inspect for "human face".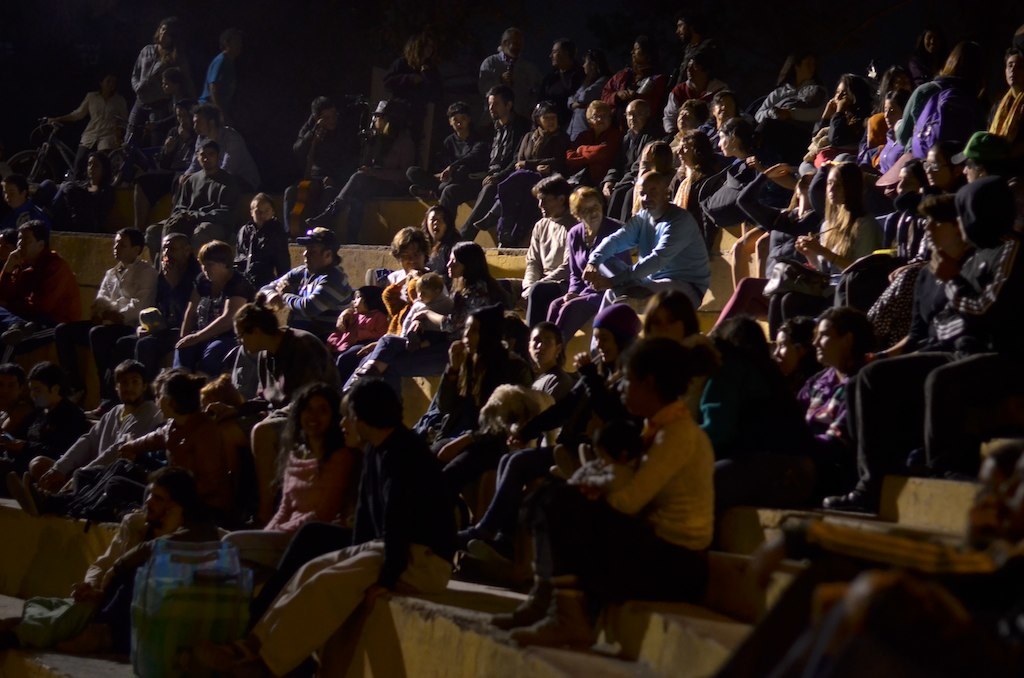
Inspection: 552 45 559 63.
